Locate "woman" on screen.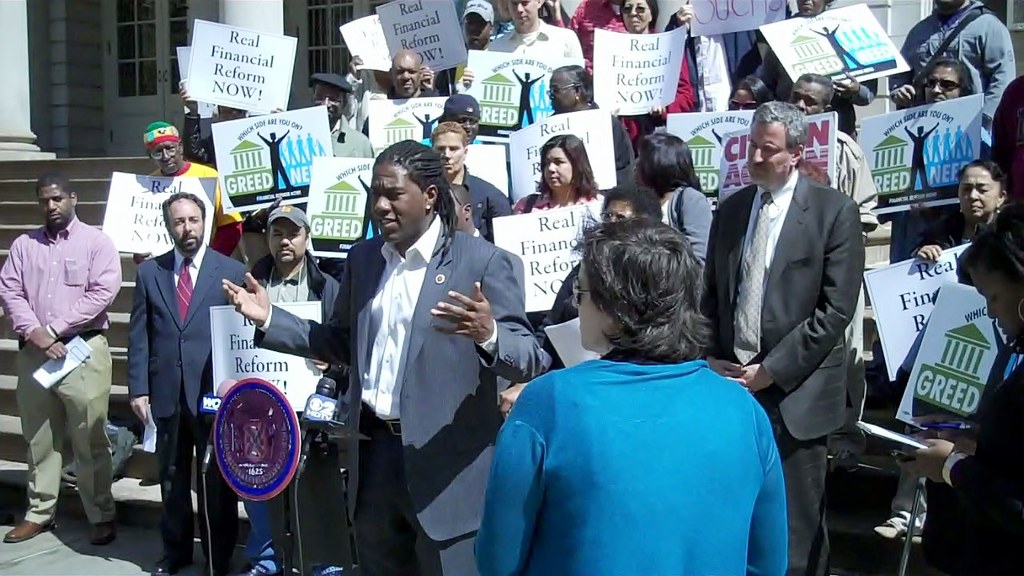
On screen at x1=630, y1=128, x2=710, y2=262.
